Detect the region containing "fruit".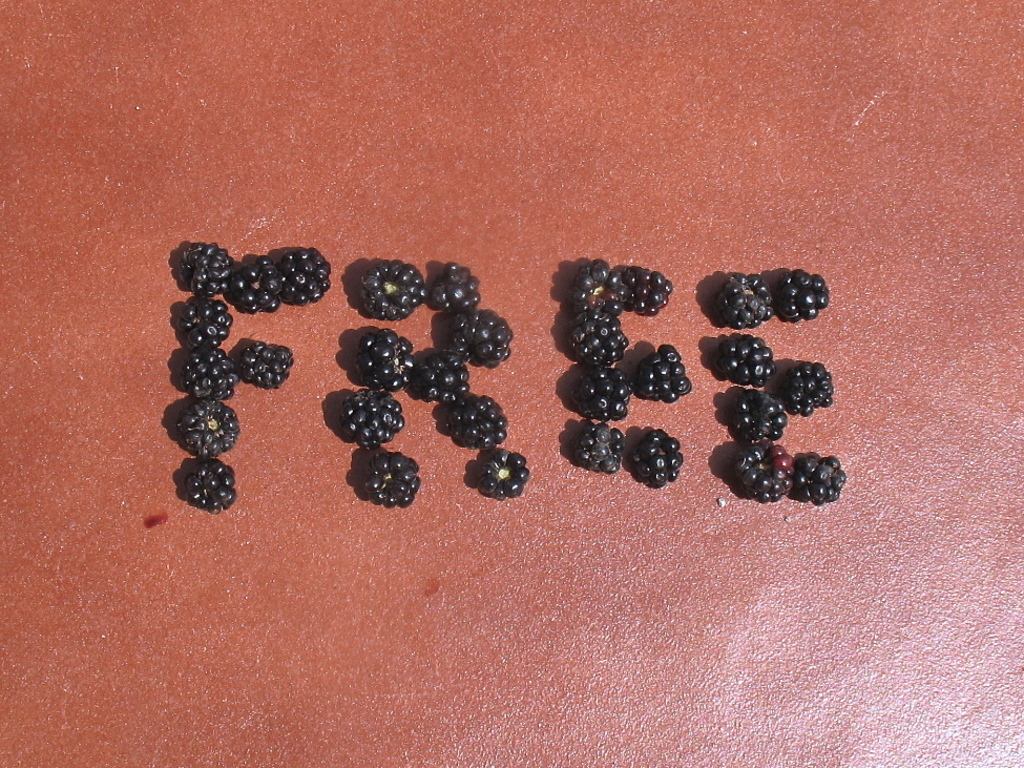
box(719, 331, 774, 390).
